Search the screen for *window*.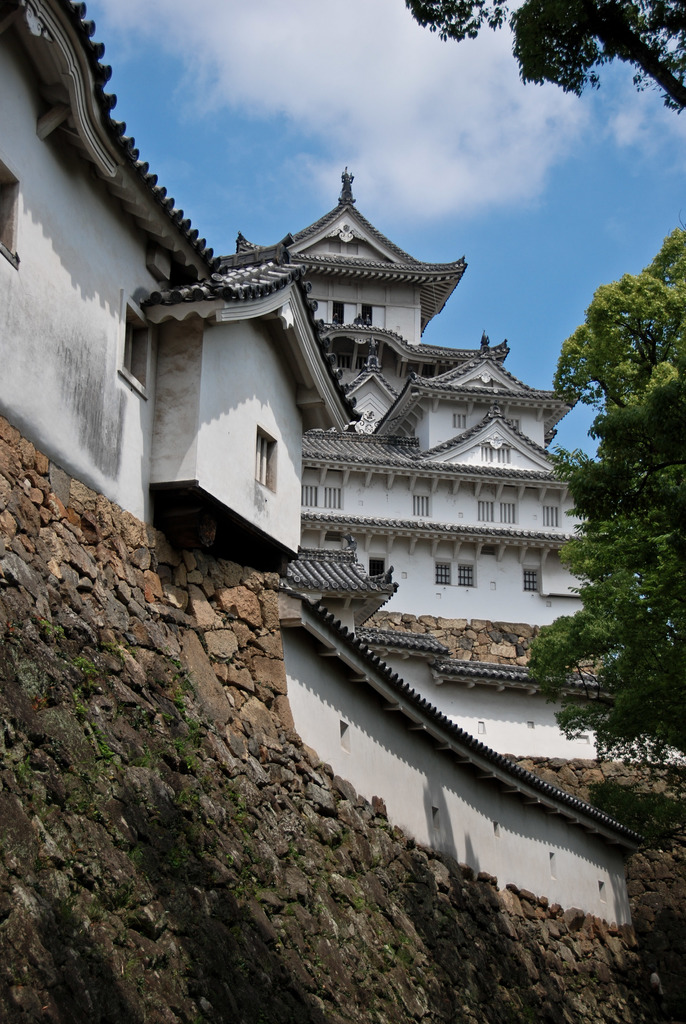
Found at pyautogui.locateOnScreen(456, 566, 477, 587).
